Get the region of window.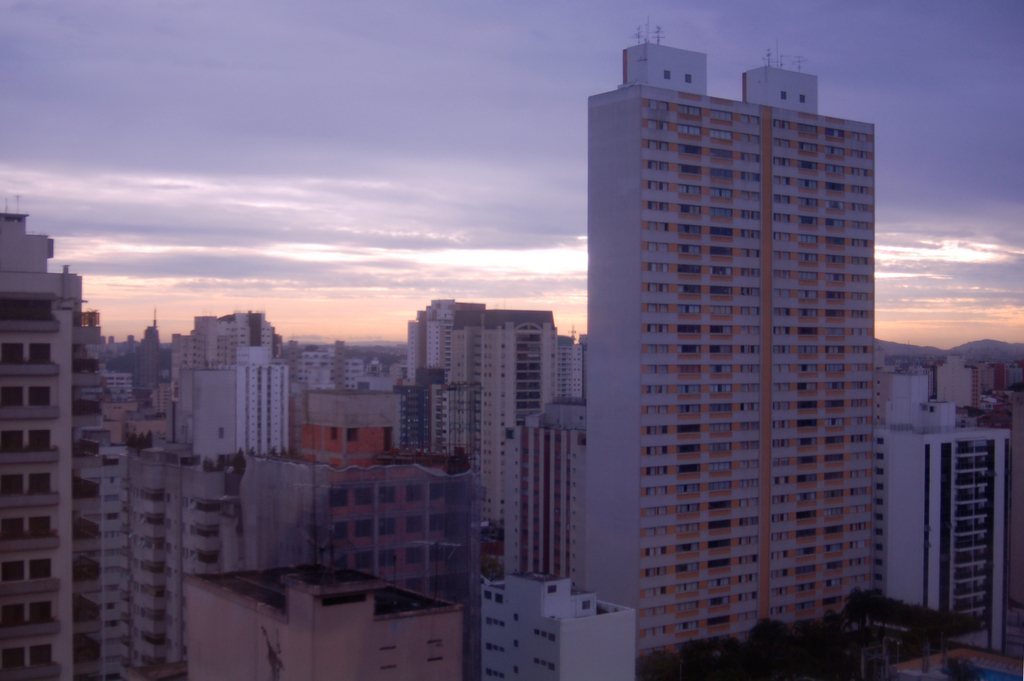
x1=776, y1=229, x2=791, y2=238.
